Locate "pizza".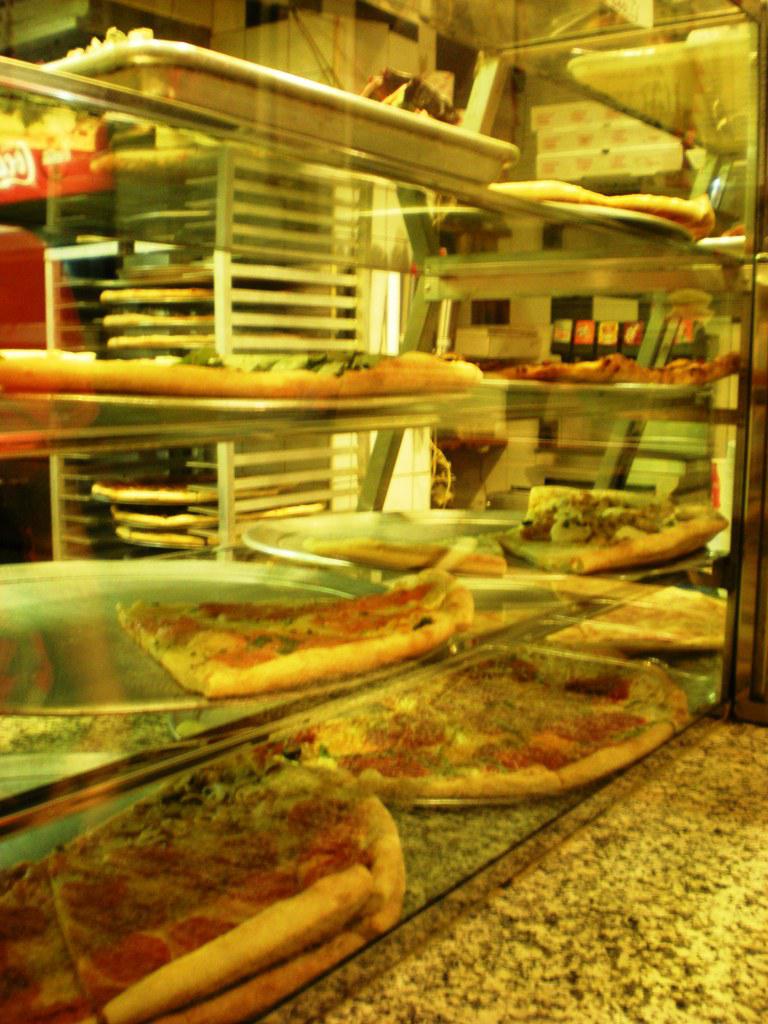
Bounding box: (left=0, top=331, right=487, bottom=393).
